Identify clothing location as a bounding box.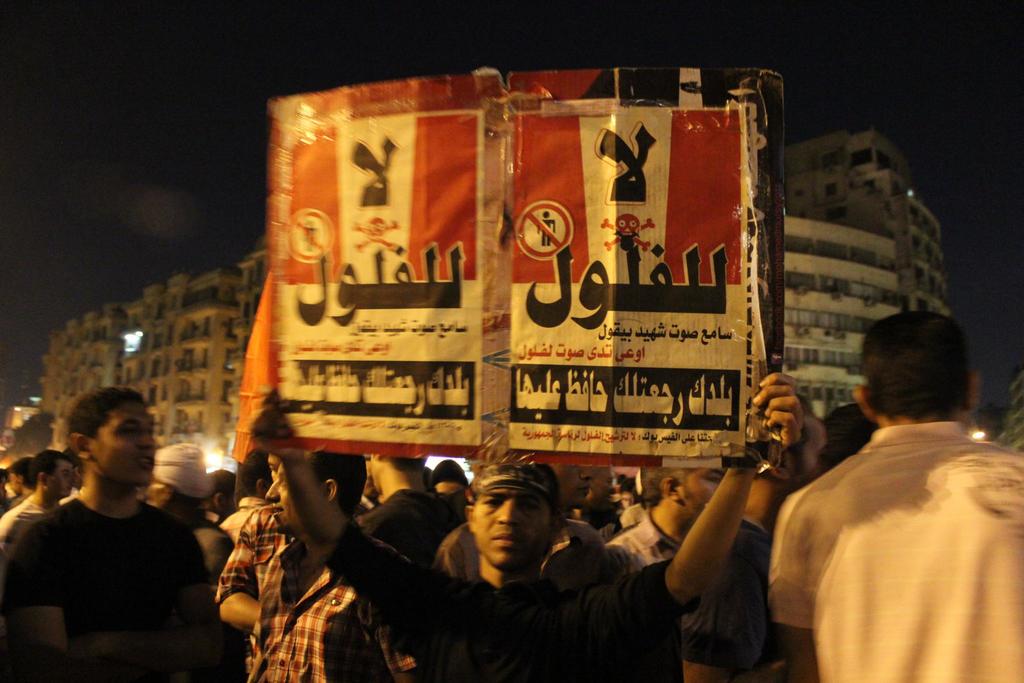
[left=228, top=499, right=385, bottom=682].
